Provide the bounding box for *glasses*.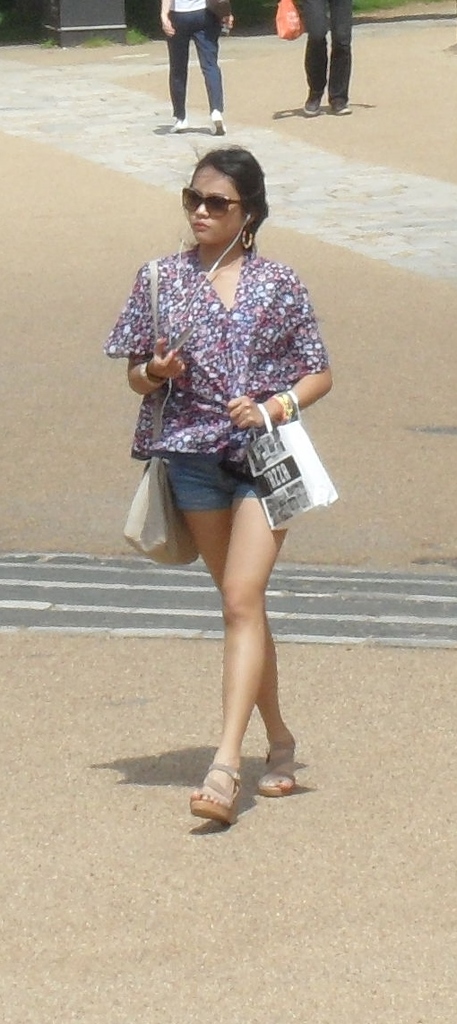
box(176, 180, 254, 226).
